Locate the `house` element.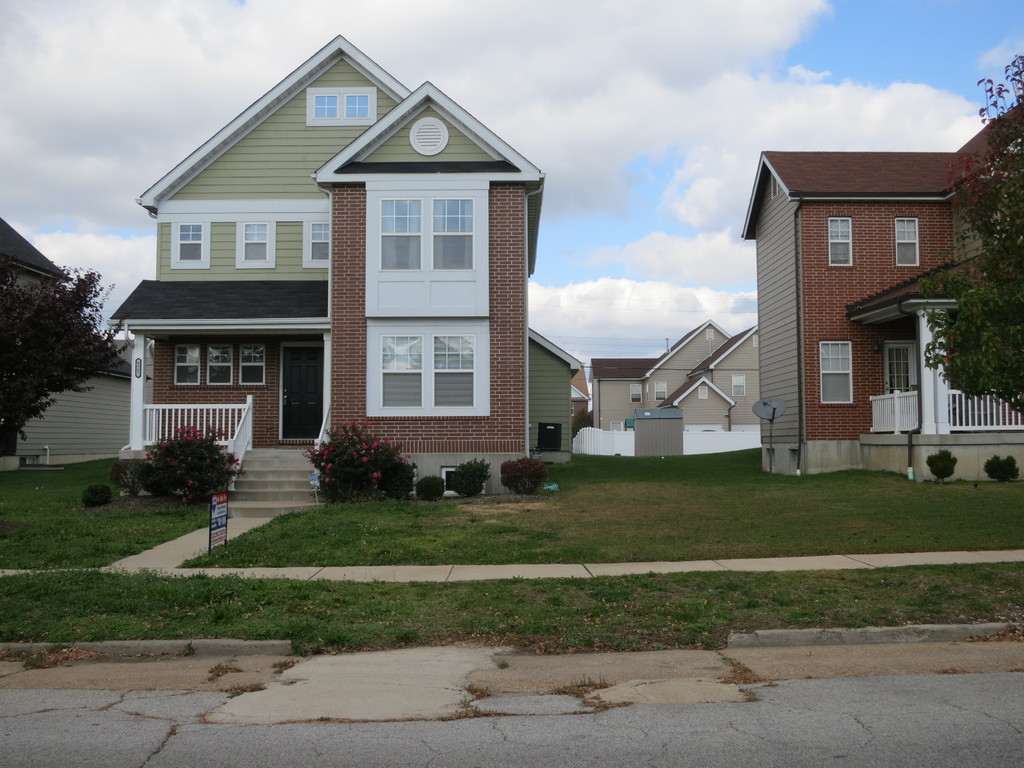
Element bbox: [x1=584, y1=355, x2=658, y2=436].
